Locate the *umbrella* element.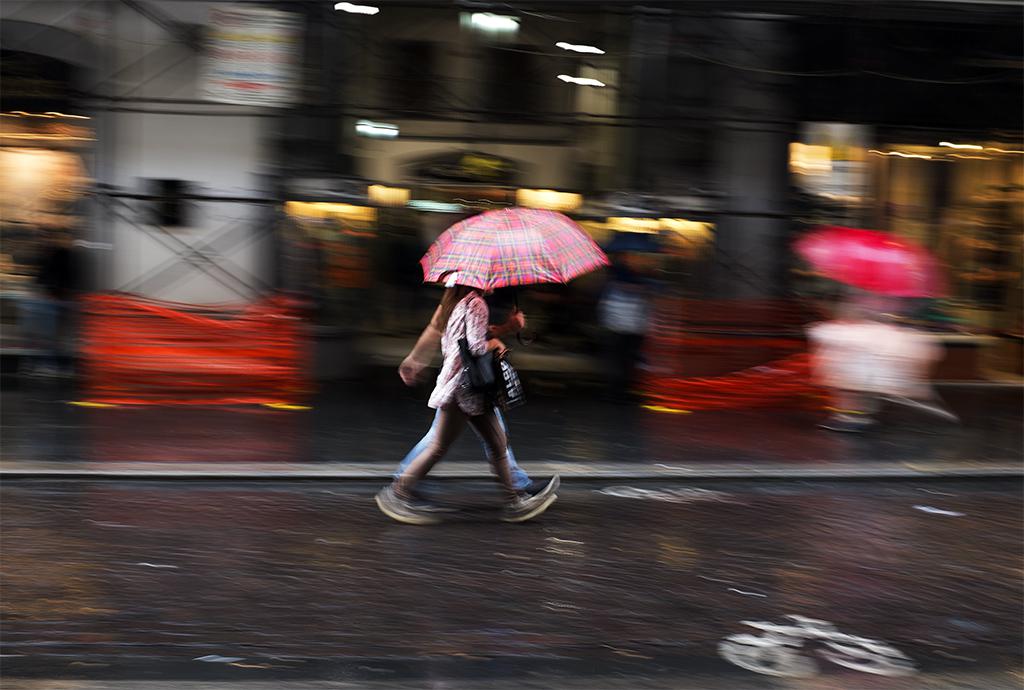
Element bbox: [414, 207, 608, 296].
